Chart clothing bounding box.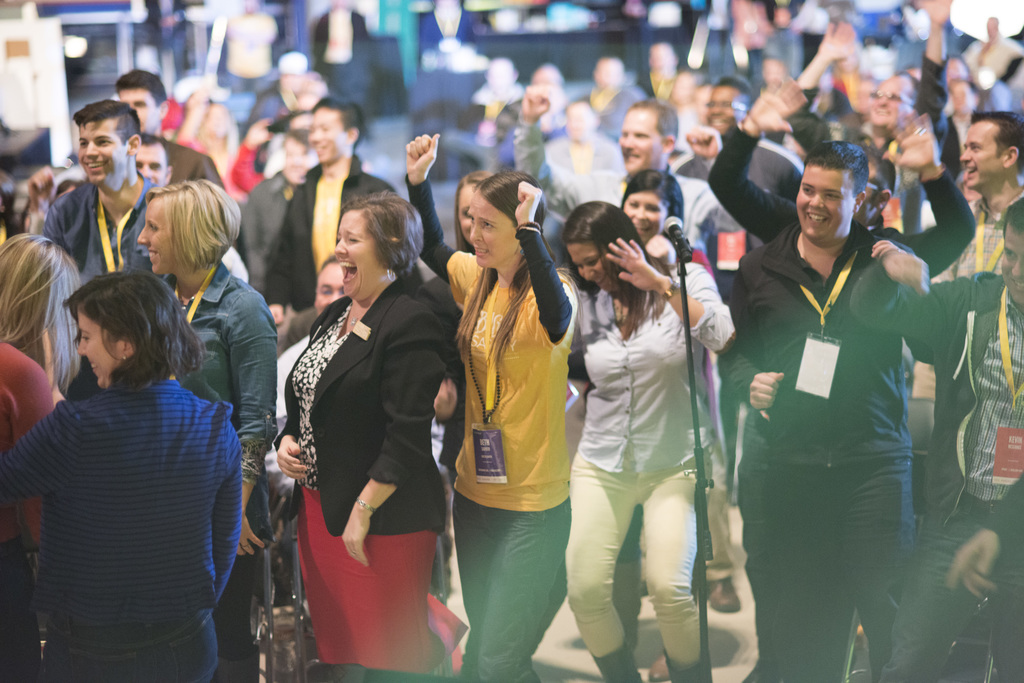
Charted: box(162, 268, 280, 677).
